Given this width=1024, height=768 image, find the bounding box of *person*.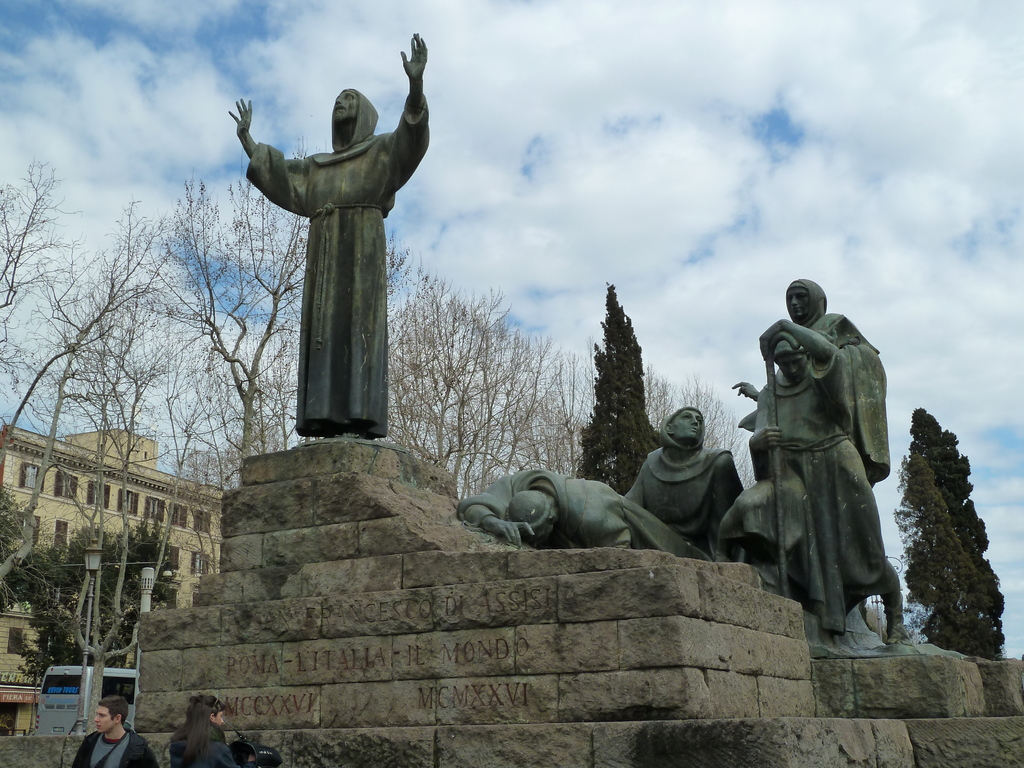
229,32,433,438.
